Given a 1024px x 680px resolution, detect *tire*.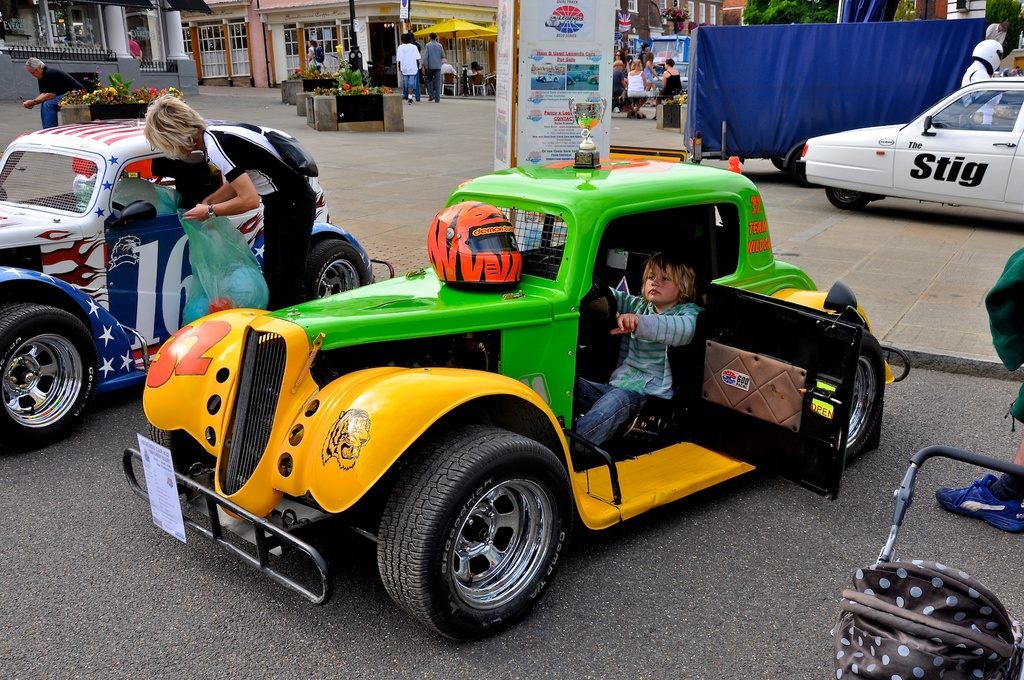
bbox(286, 239, 365, 303).
